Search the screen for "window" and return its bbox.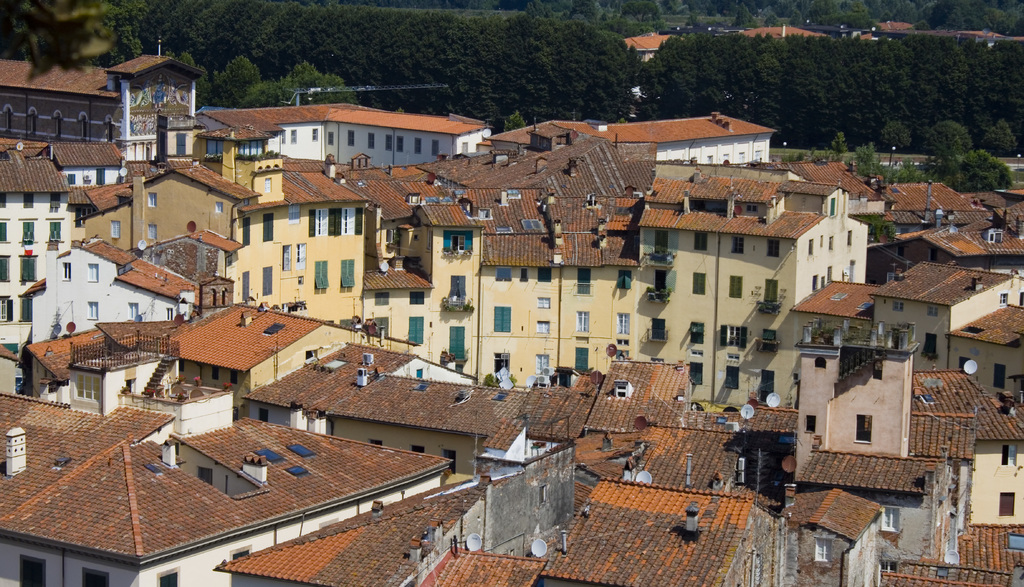
Found: left=21, top=213, right=33, bottom=237.
